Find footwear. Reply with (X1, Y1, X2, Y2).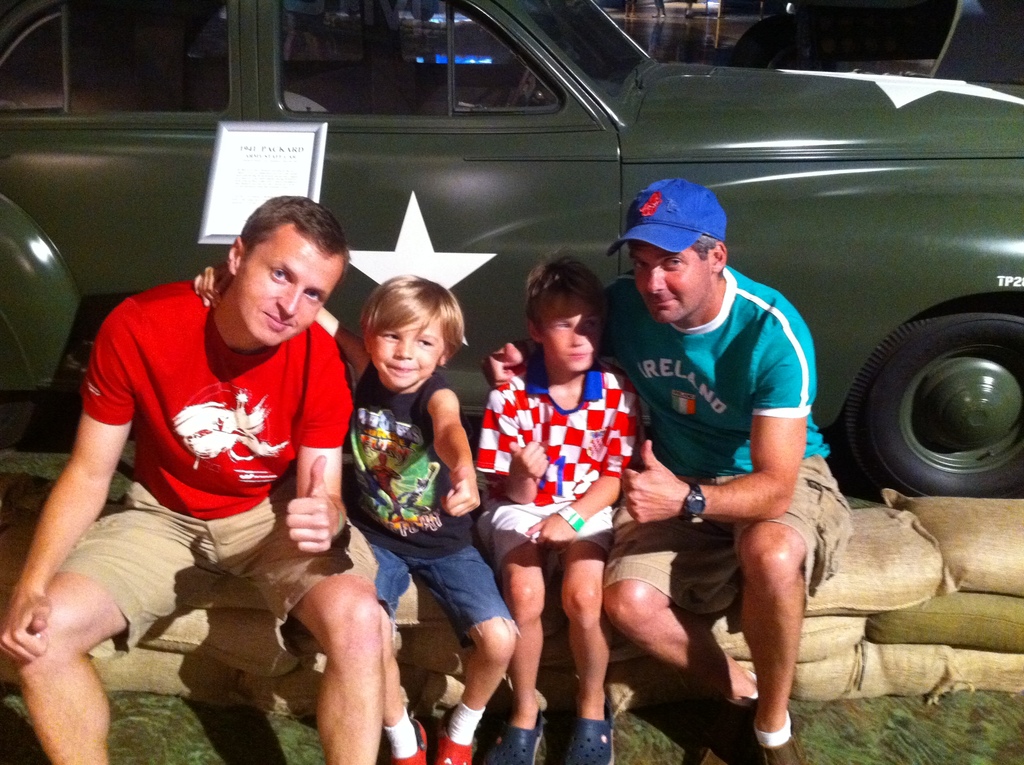
(755, 708, 812, 764).
